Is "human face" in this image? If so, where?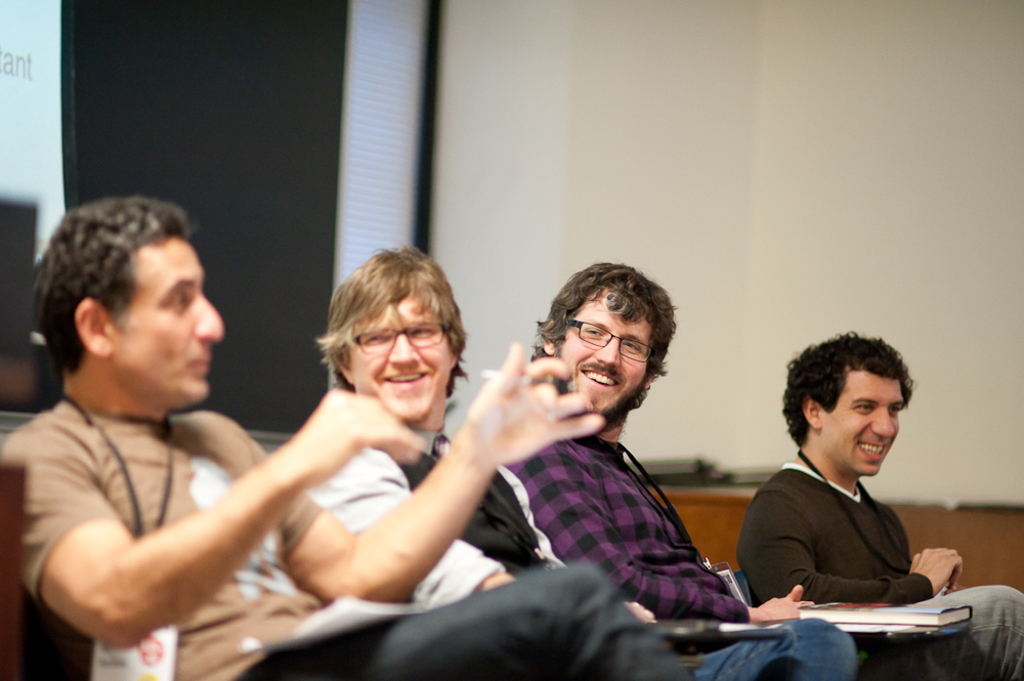
Yes, at box(354, 297, 446, 418).
